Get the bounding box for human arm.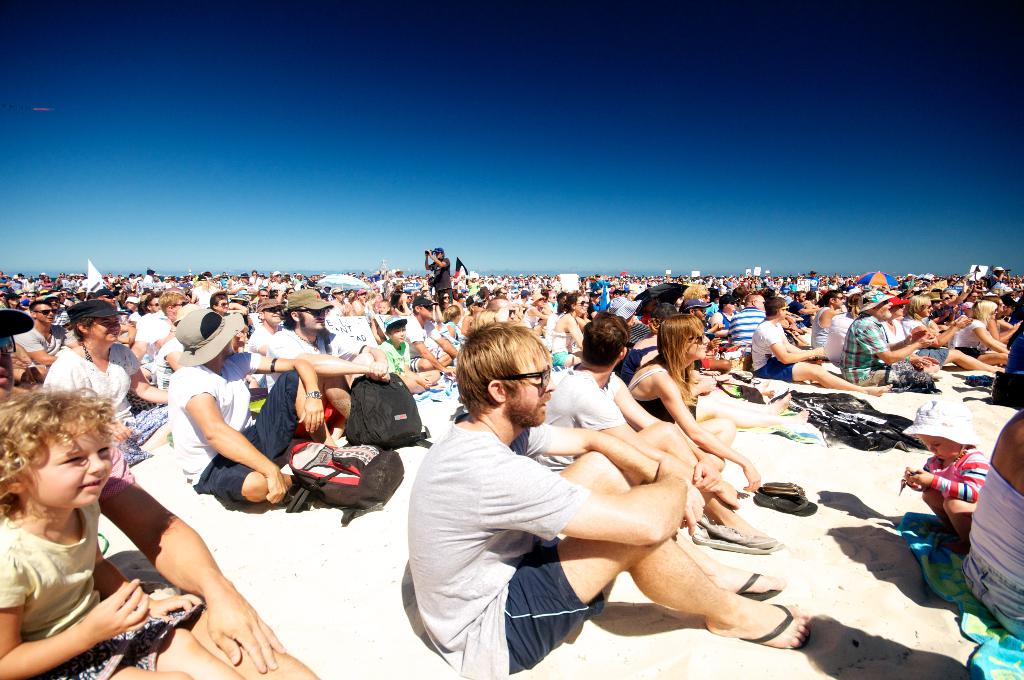
bbox(798, 301, 842, 318).
